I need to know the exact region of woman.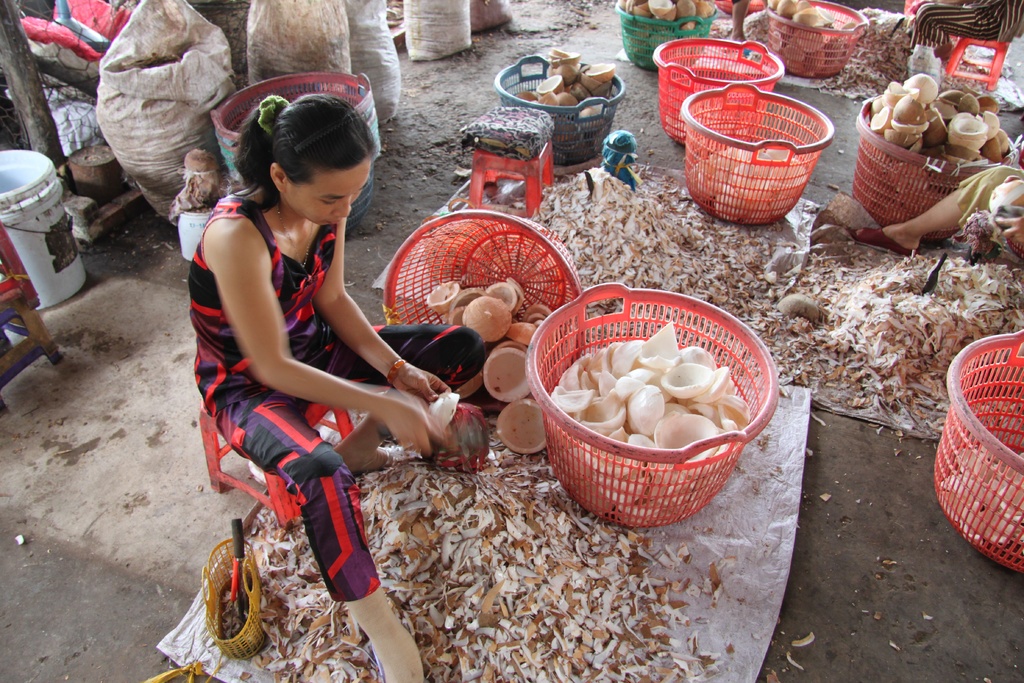
Region: crop(851, 165, 1023, 262).
